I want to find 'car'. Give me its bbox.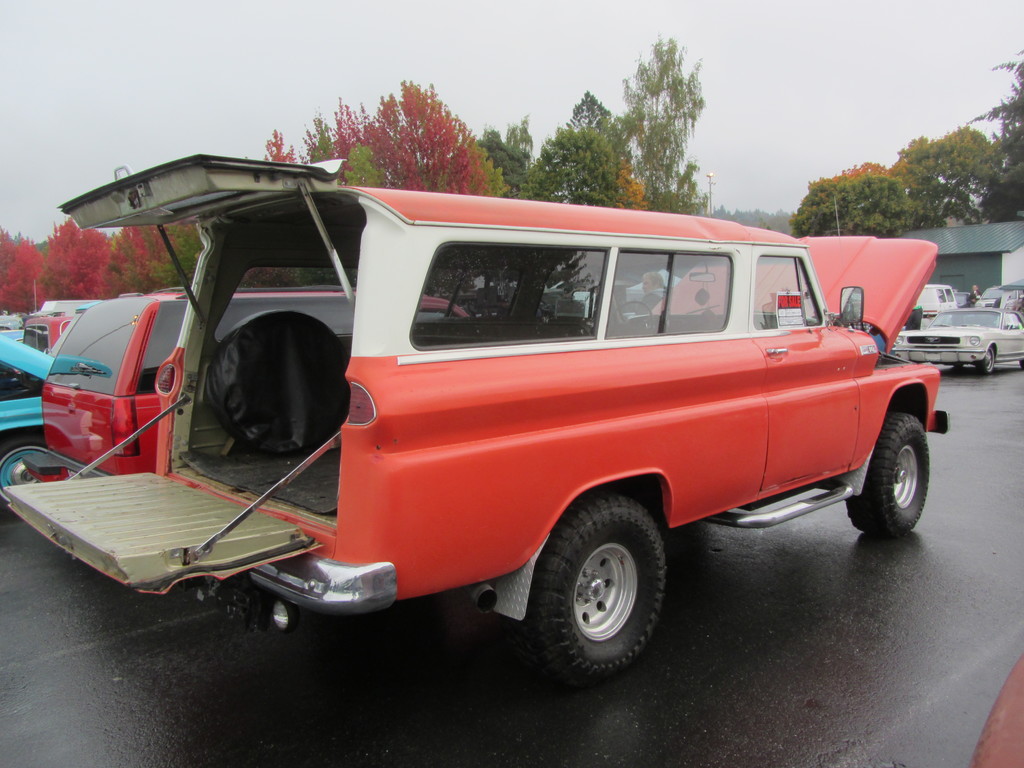
locate(918, 284, 953, 324).
